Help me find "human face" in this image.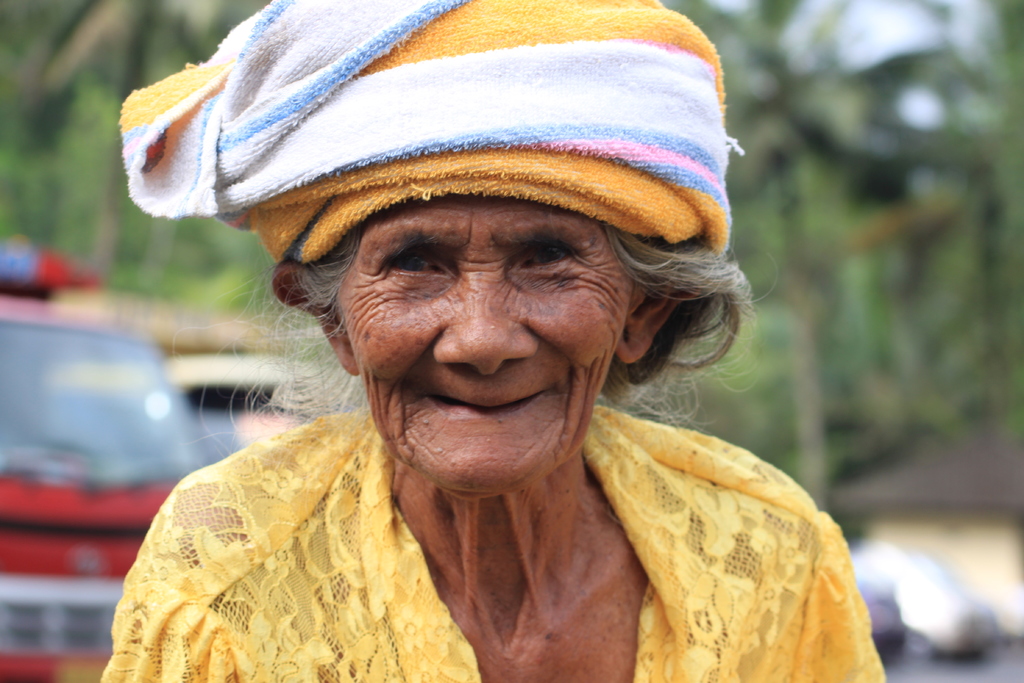
Found it: <box>335,193,641,486</box>.
